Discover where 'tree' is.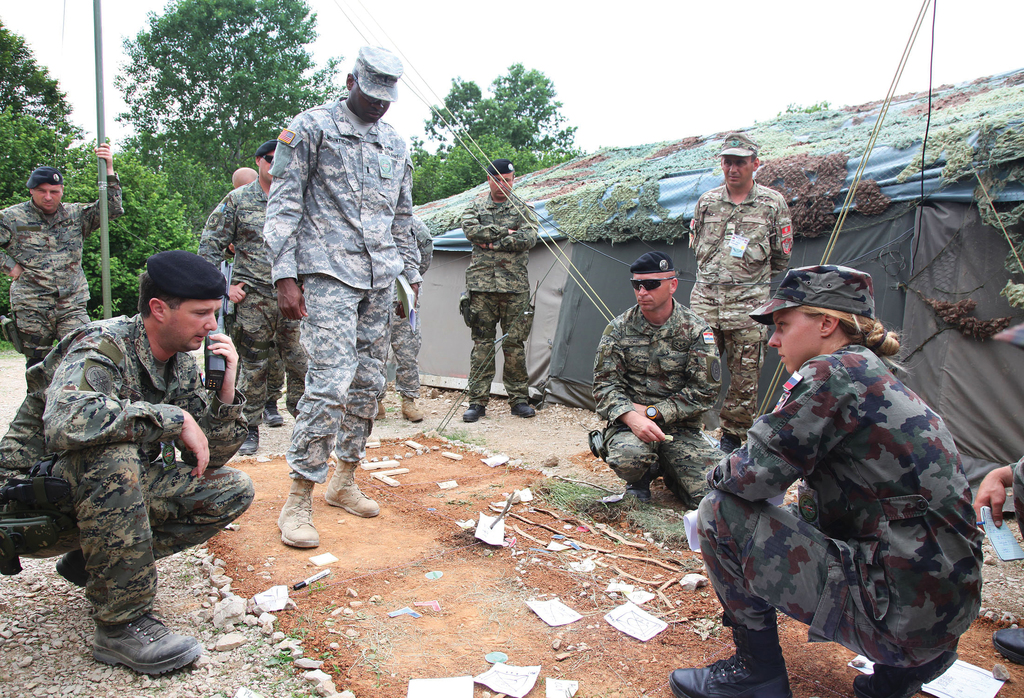
Discovered at detection(0, 1, 86, 375).
